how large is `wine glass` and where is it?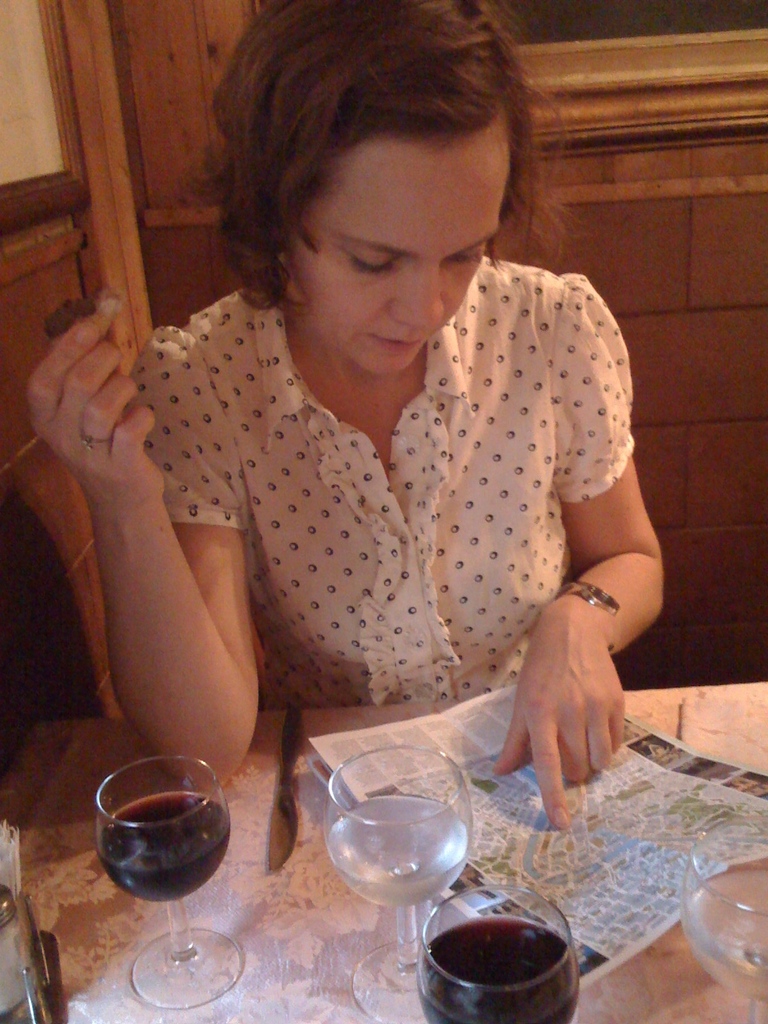
Bounding box: rect(328, 745, 474, 1023).
